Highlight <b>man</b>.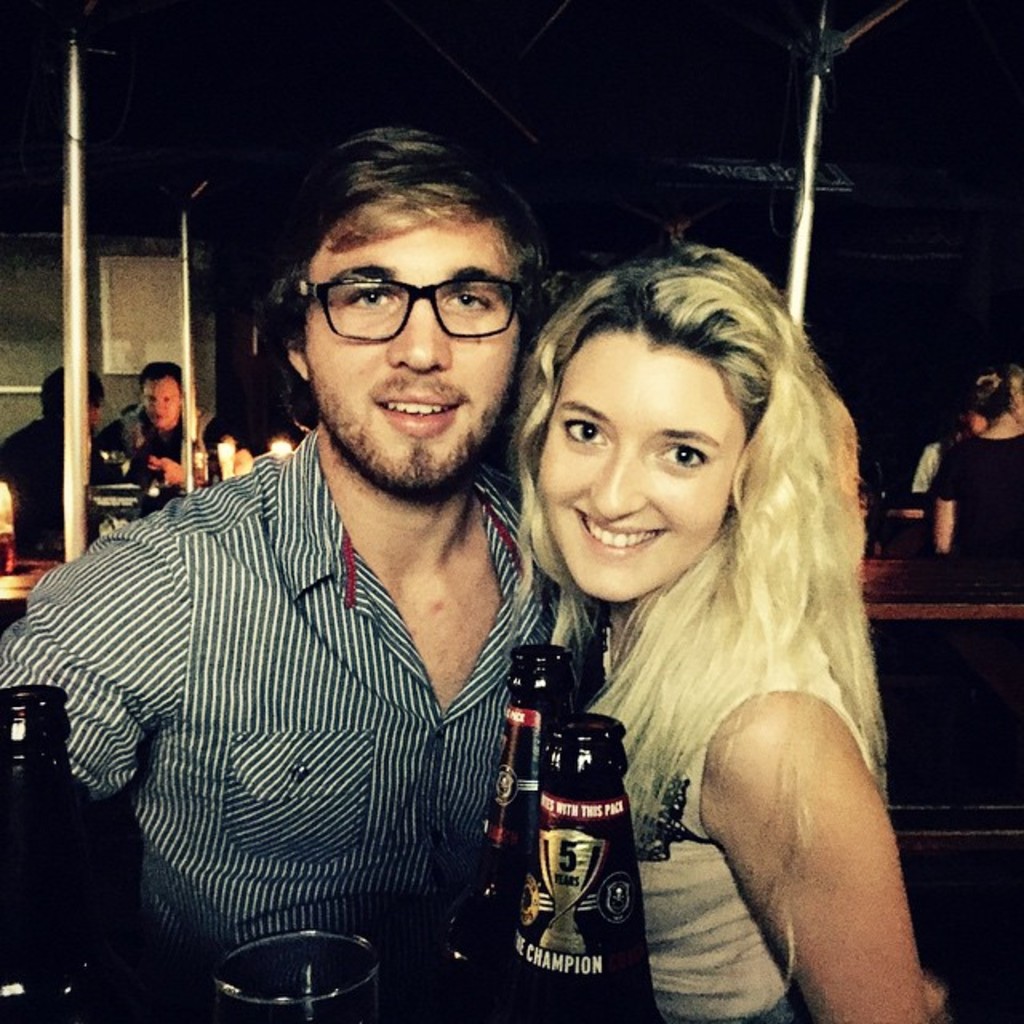
Highlighted region: <bbox>126, 362, 186, 514</bbox>.
